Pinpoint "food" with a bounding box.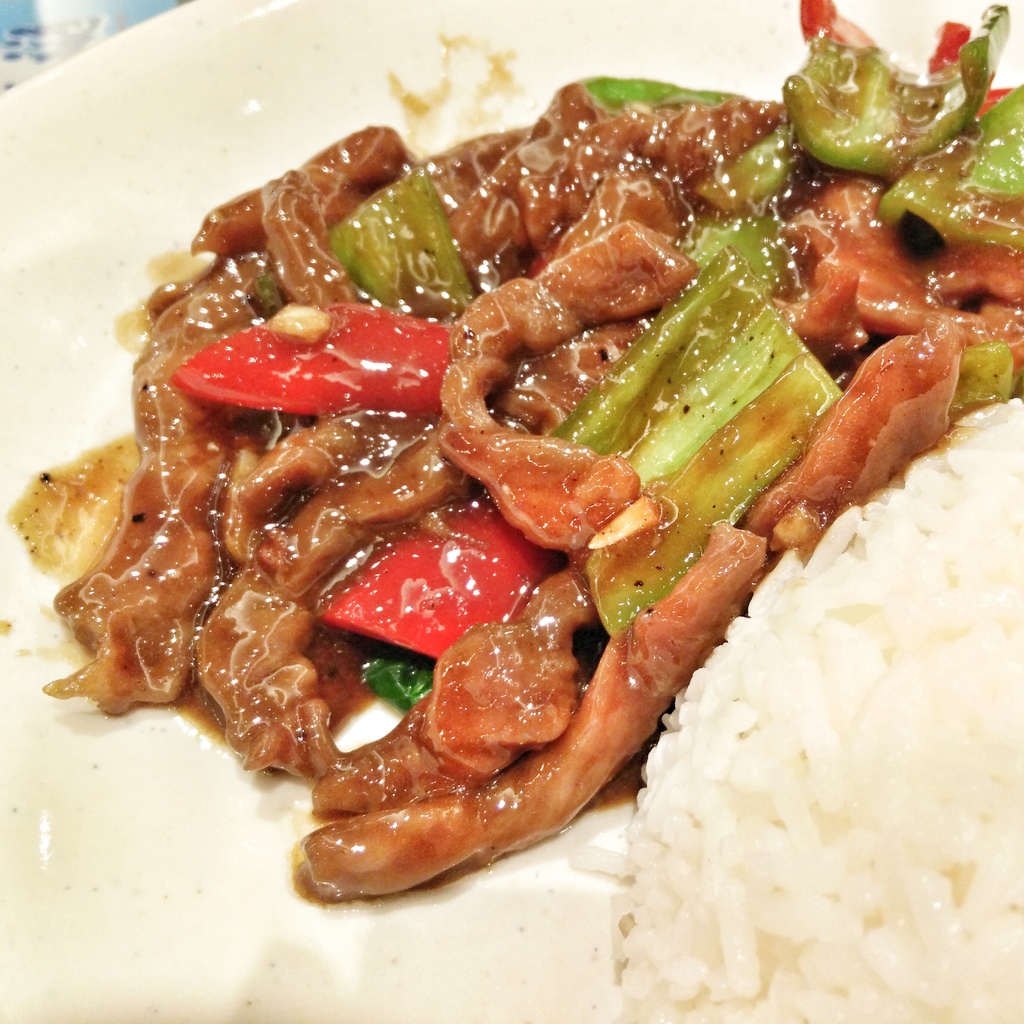
box(42, 41, 1023, 902).
